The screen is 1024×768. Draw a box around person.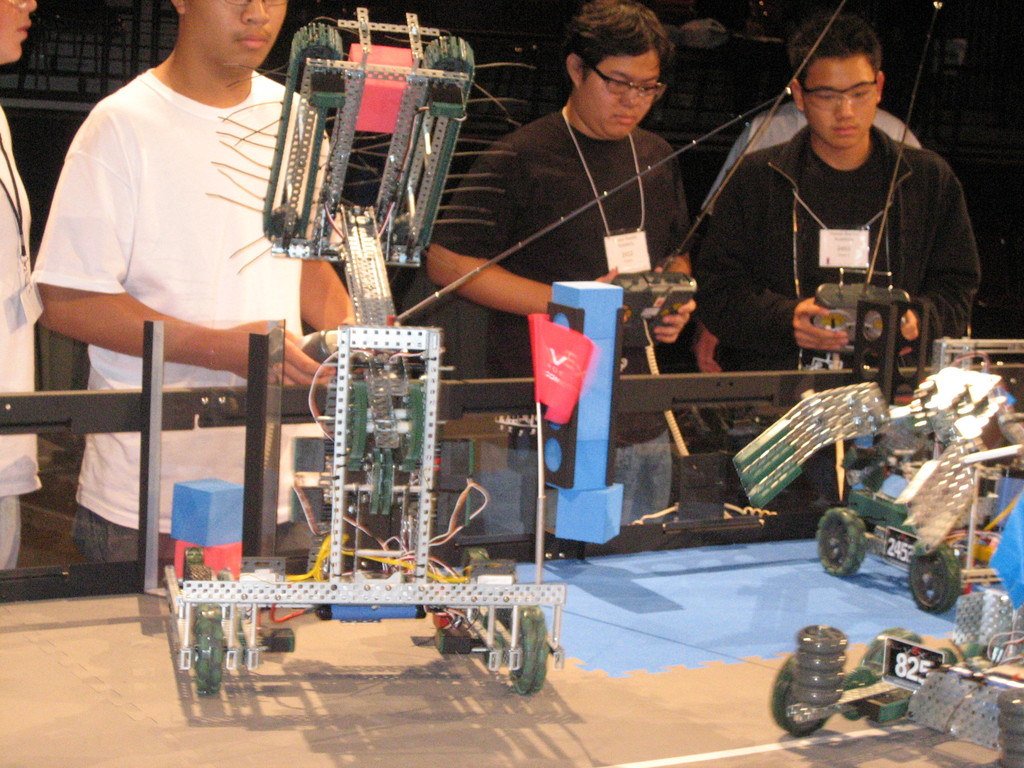
bbox=[0, 0, 37, 569].
